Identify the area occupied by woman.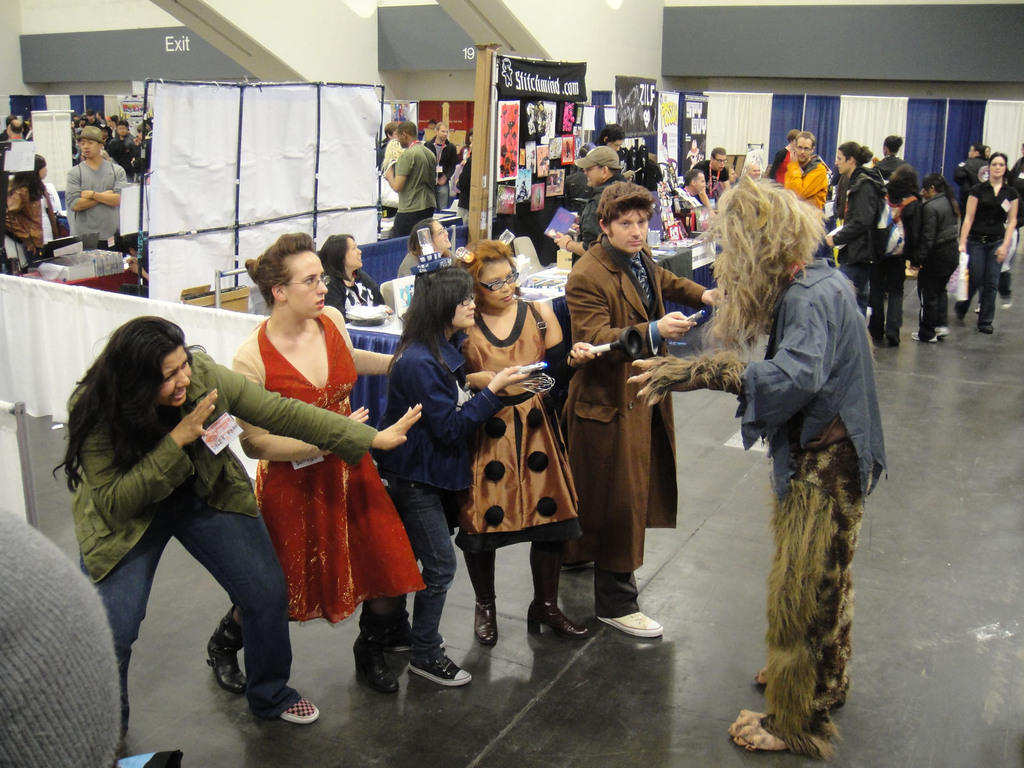
Area: 325 234 390 324.
